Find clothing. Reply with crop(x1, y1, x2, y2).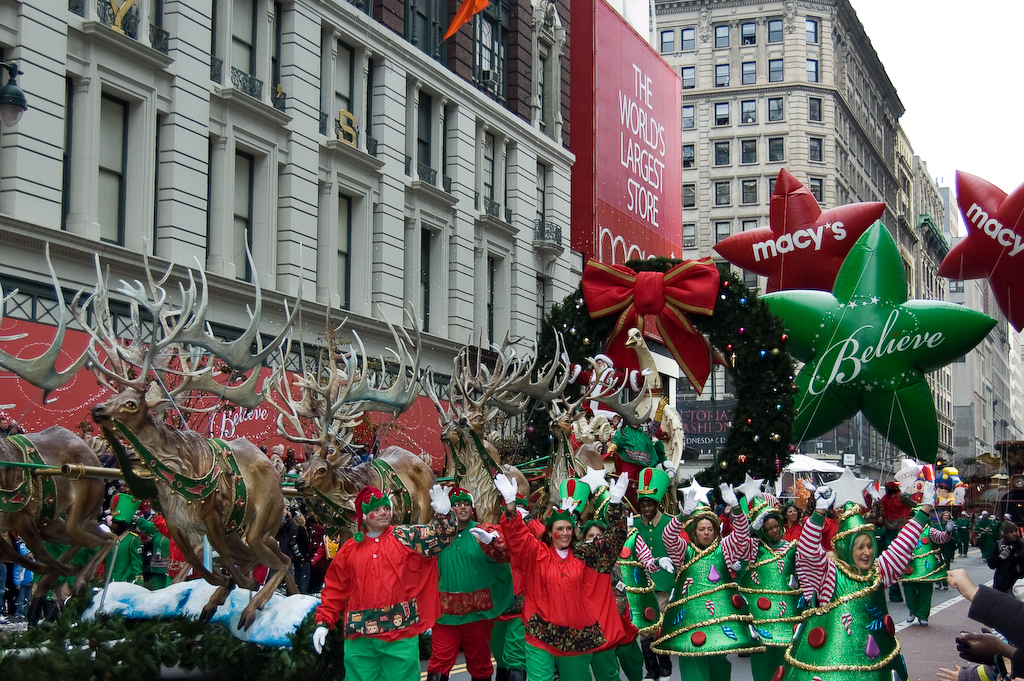
crop(790, 508, 918, 680).
